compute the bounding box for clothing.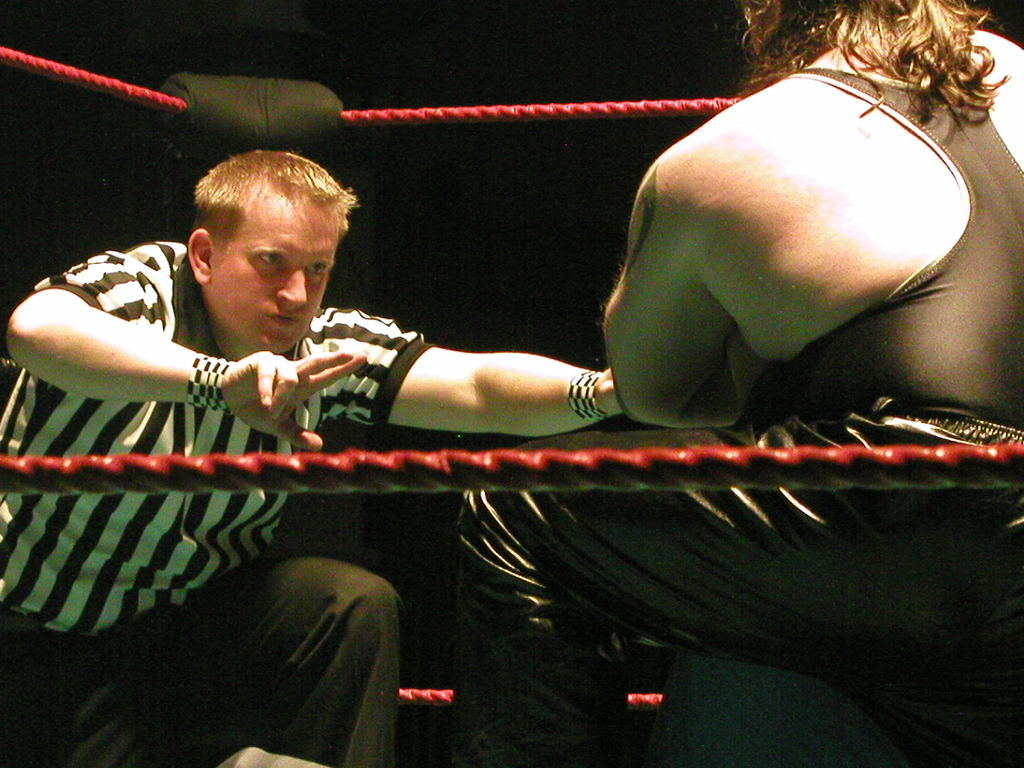
<bbox>38, 245, 467, 565</bbox>.
